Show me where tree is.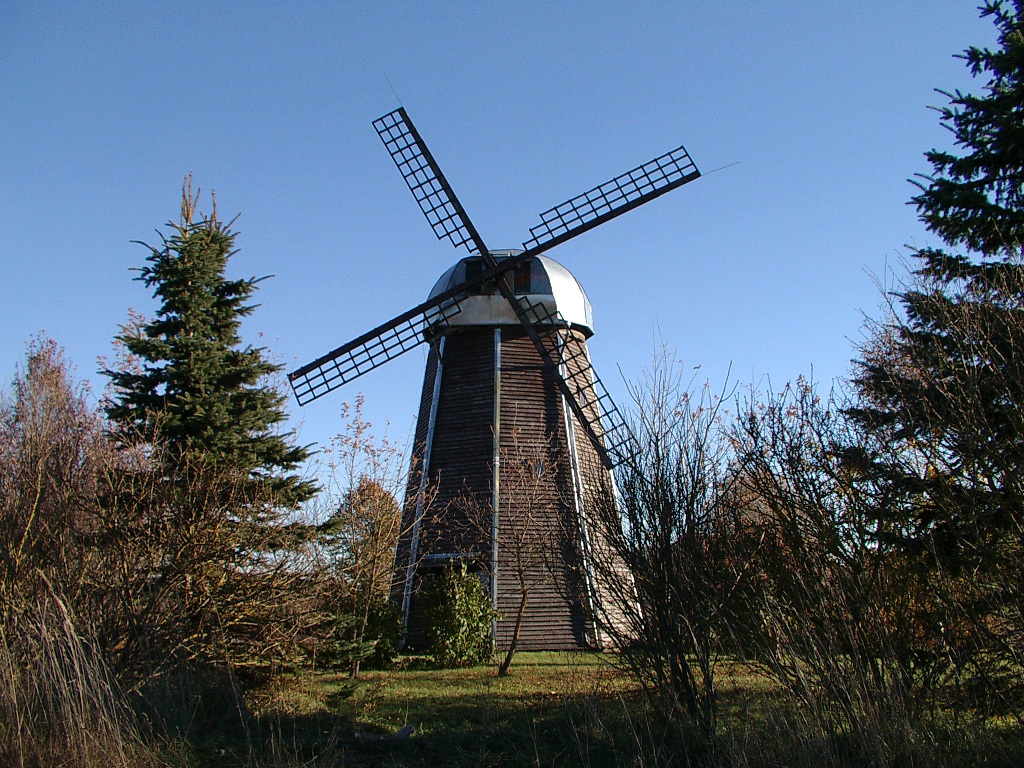
tree is at 707,461,812,539.
